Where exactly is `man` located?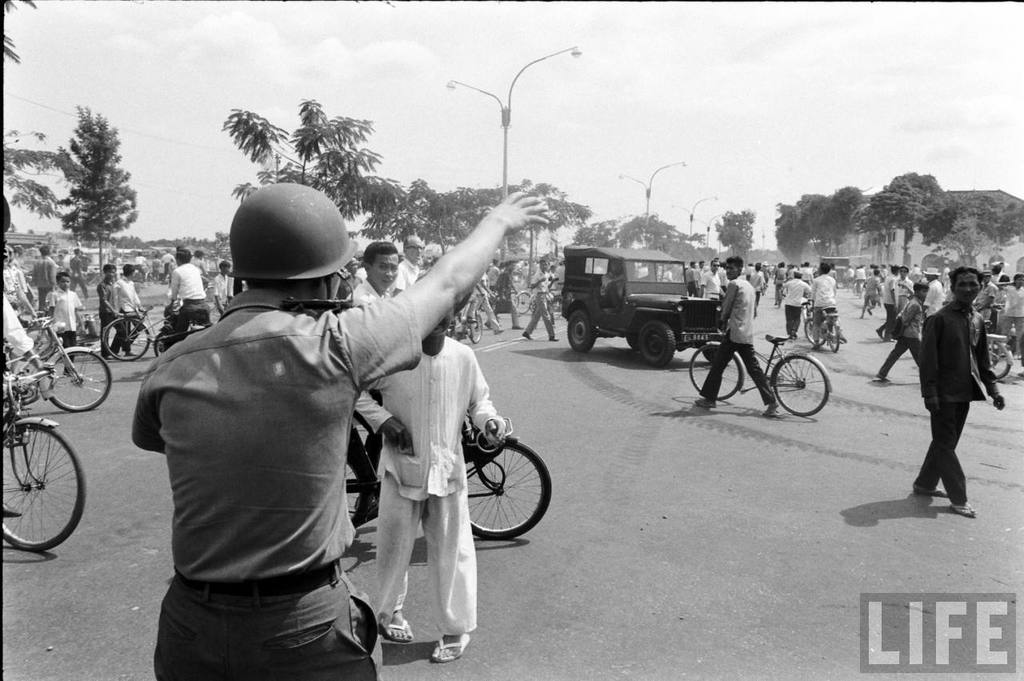
Its bounding box is [left=95, top=262, right=119, bottom=359].
